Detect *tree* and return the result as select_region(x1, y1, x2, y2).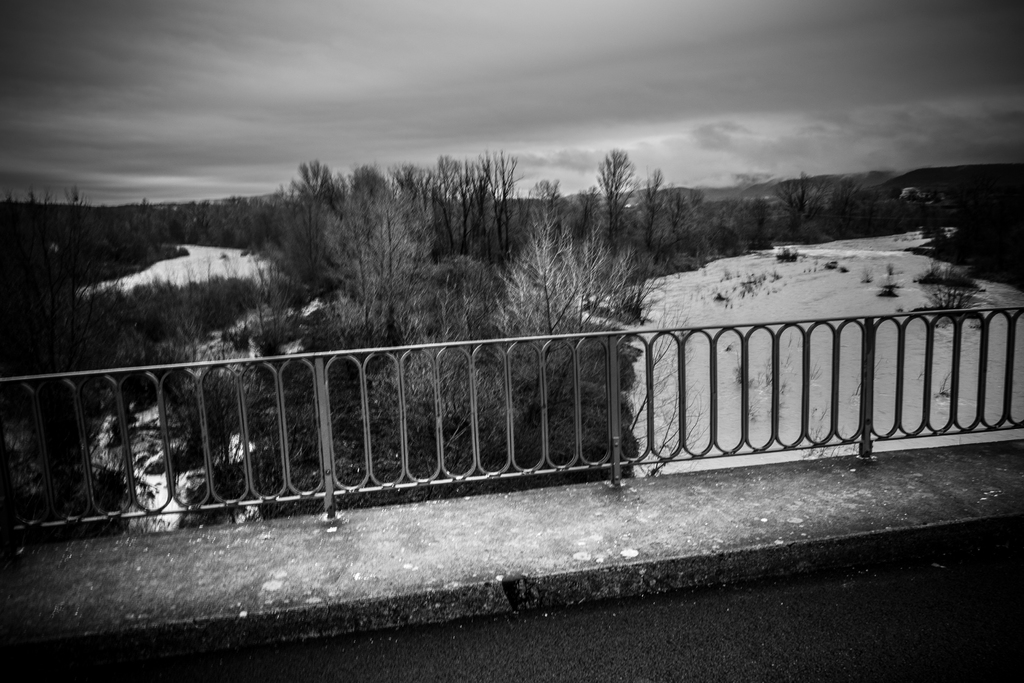
select_region(492, 226, 607, 453).
